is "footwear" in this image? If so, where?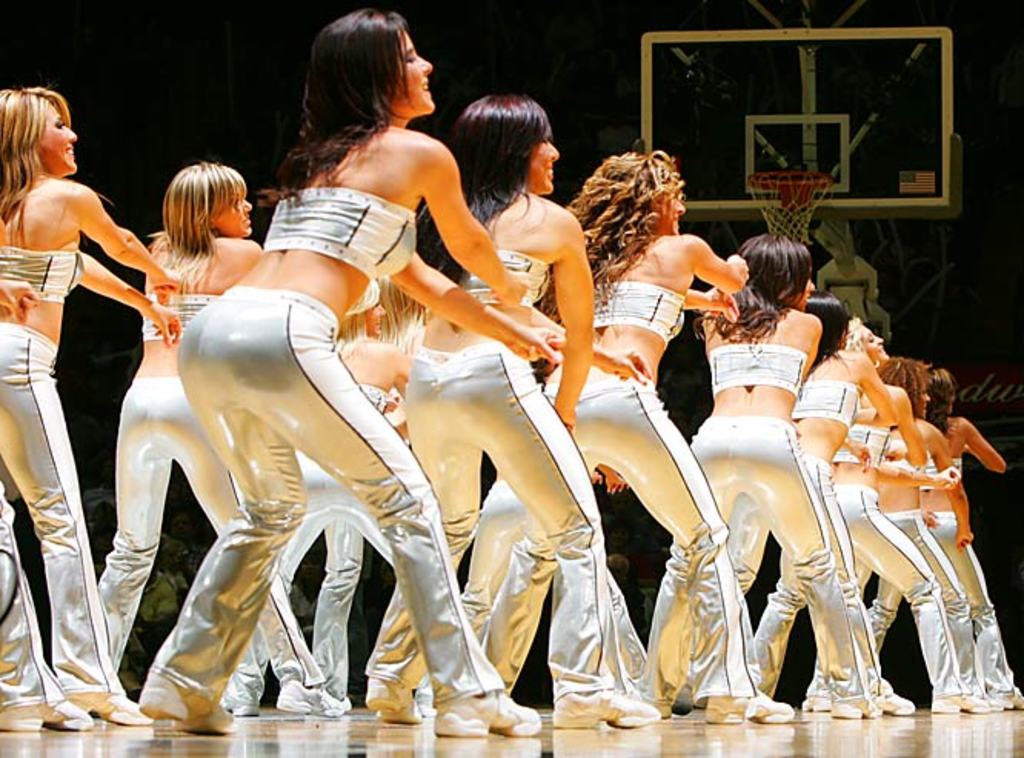
Yes, at select_region(0, 696, 97, 729).
